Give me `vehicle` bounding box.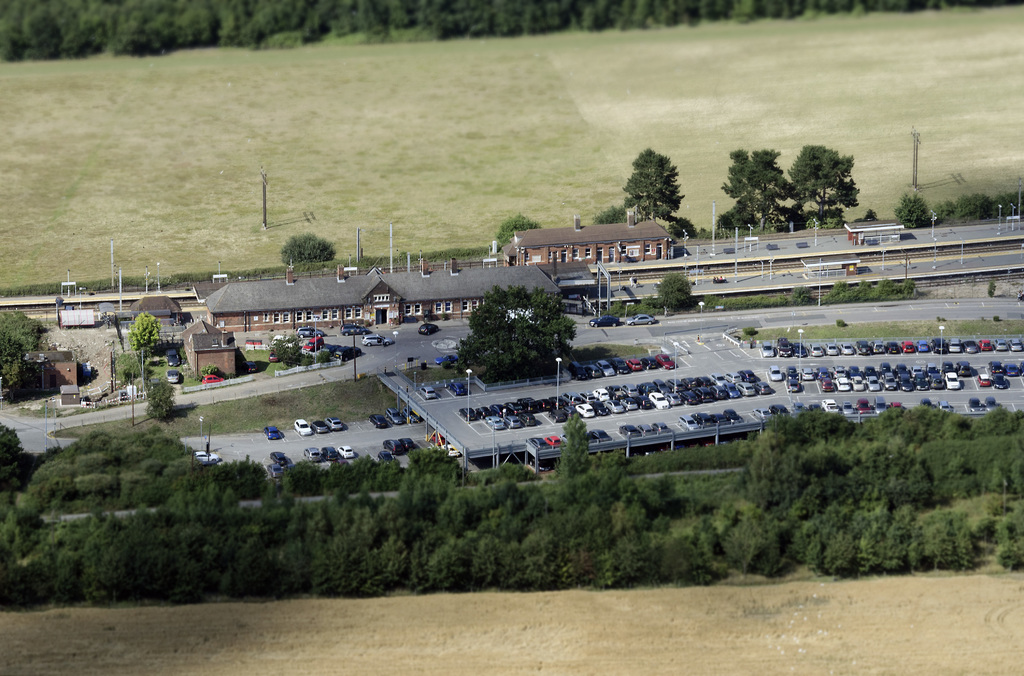
(639,383,656,393).
